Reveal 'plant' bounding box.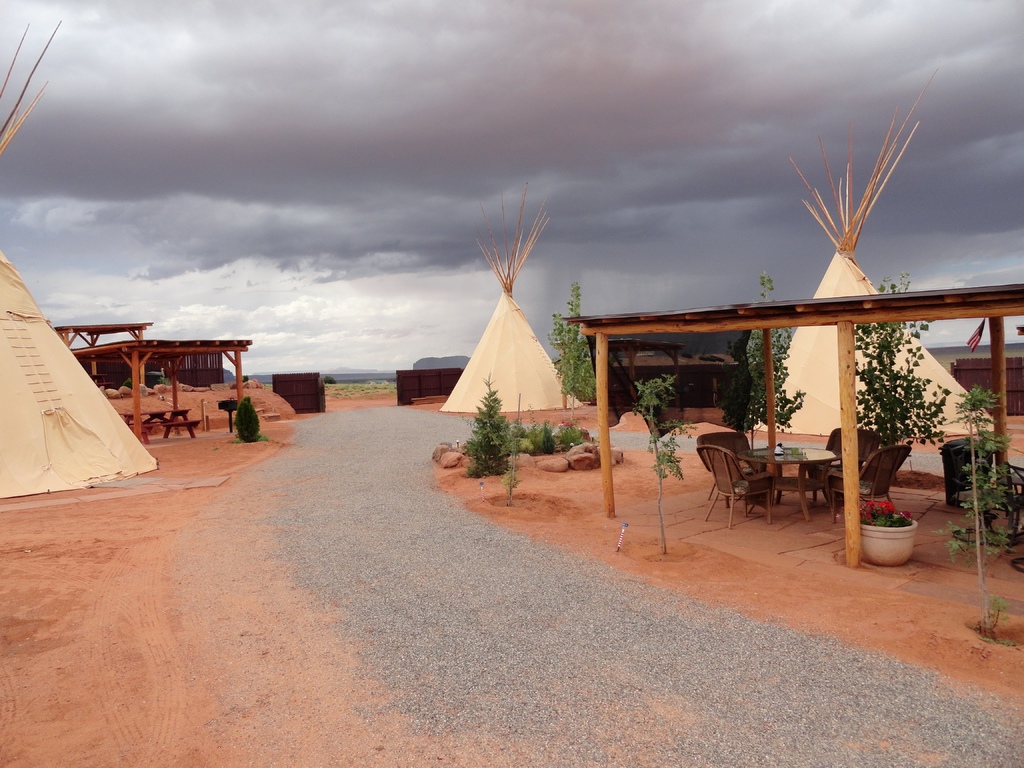
Revealed: [860, 493, 914, 526].
